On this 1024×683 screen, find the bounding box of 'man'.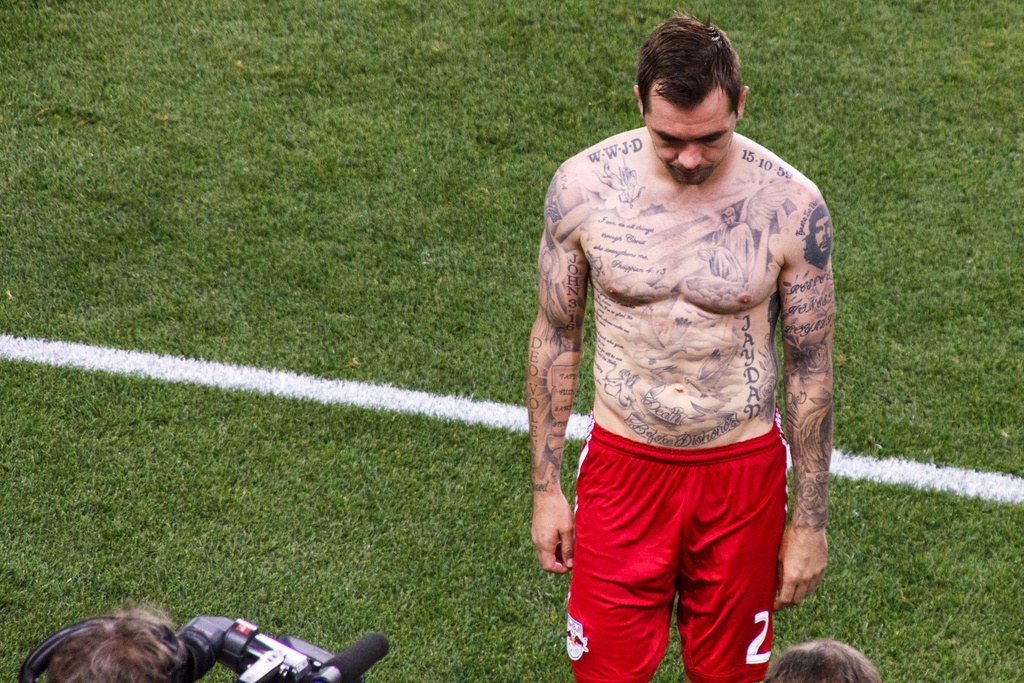
Bounding box: left=523, top=3, right=845, bottom=682.
